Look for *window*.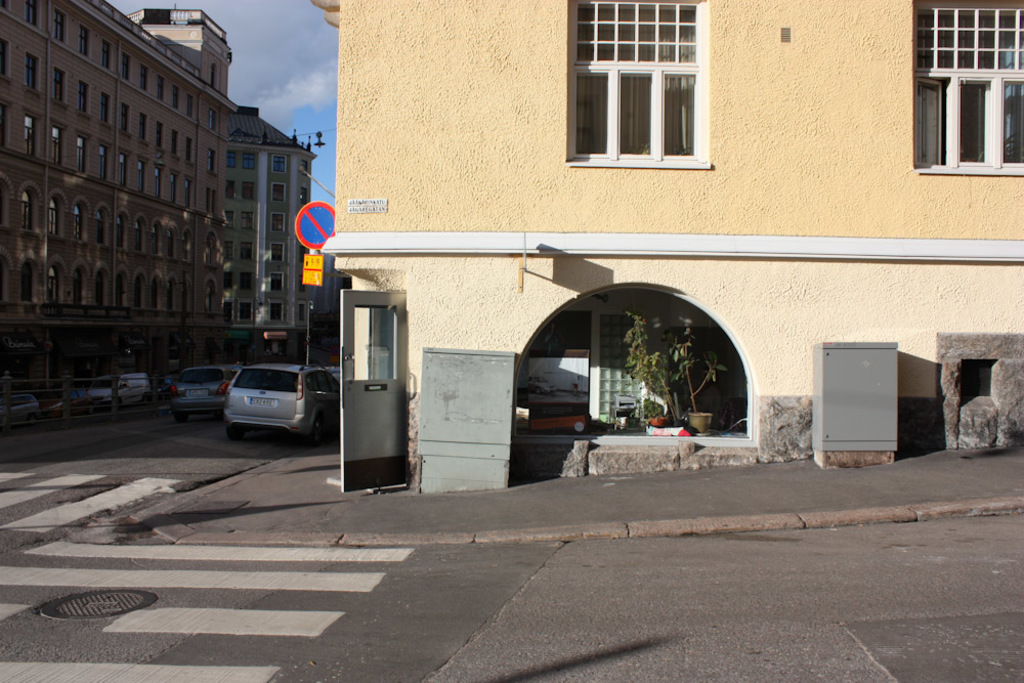
Found: x1=221, y1=241, x2=233, y2=269.
